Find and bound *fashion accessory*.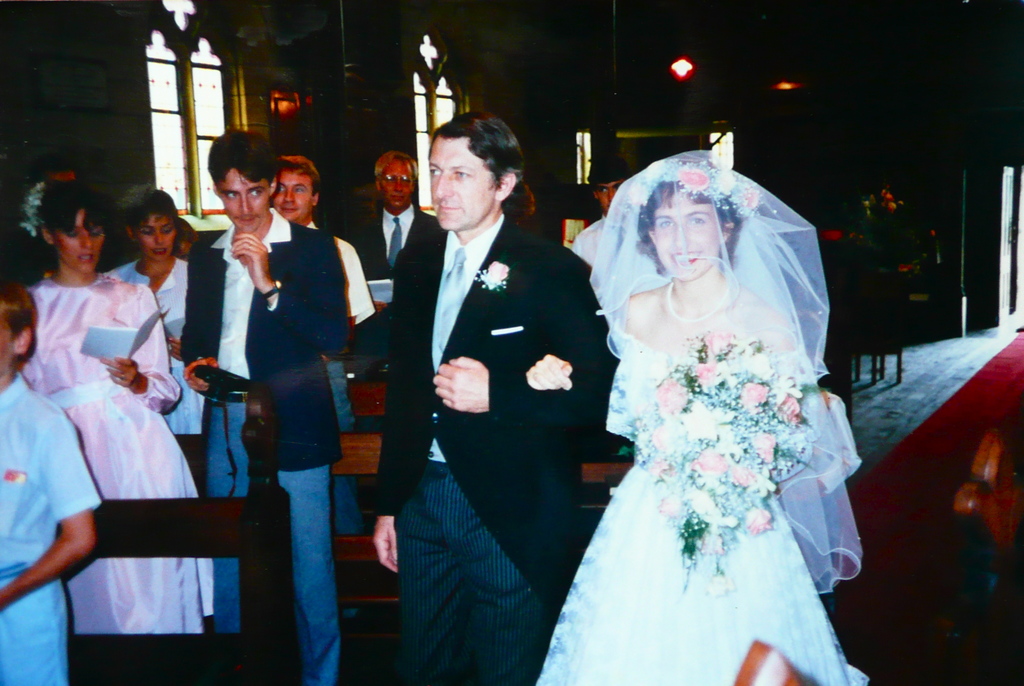
Bound: [x1=674, y1=161, x2=764, y2=218].
